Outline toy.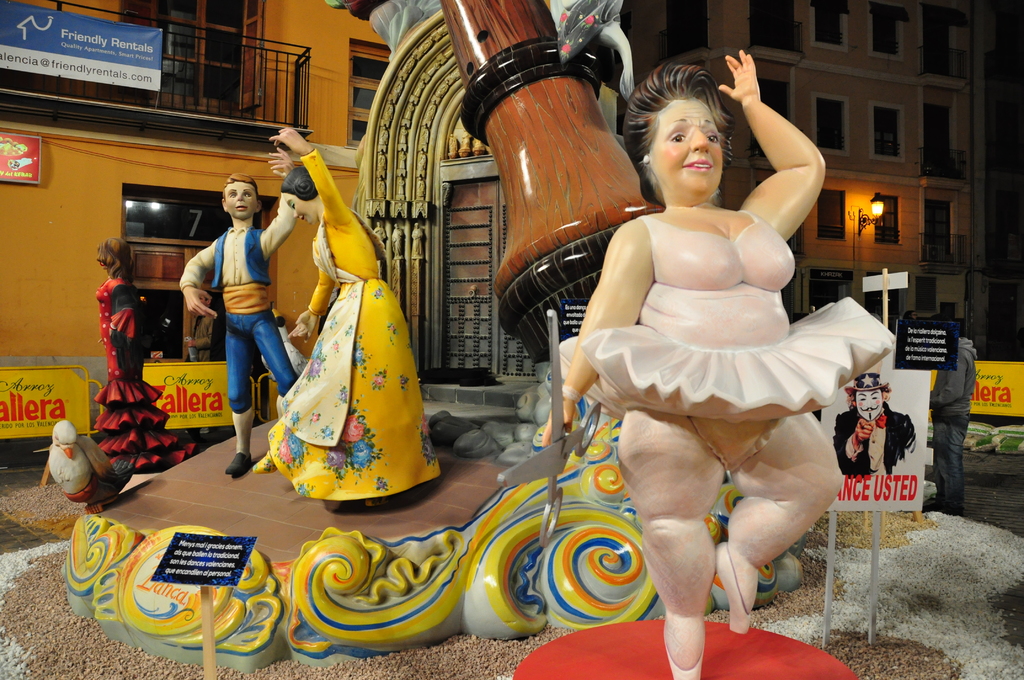
Outline: {"left": 95, "top": 239, "right": 195, "bottom": 471}.
